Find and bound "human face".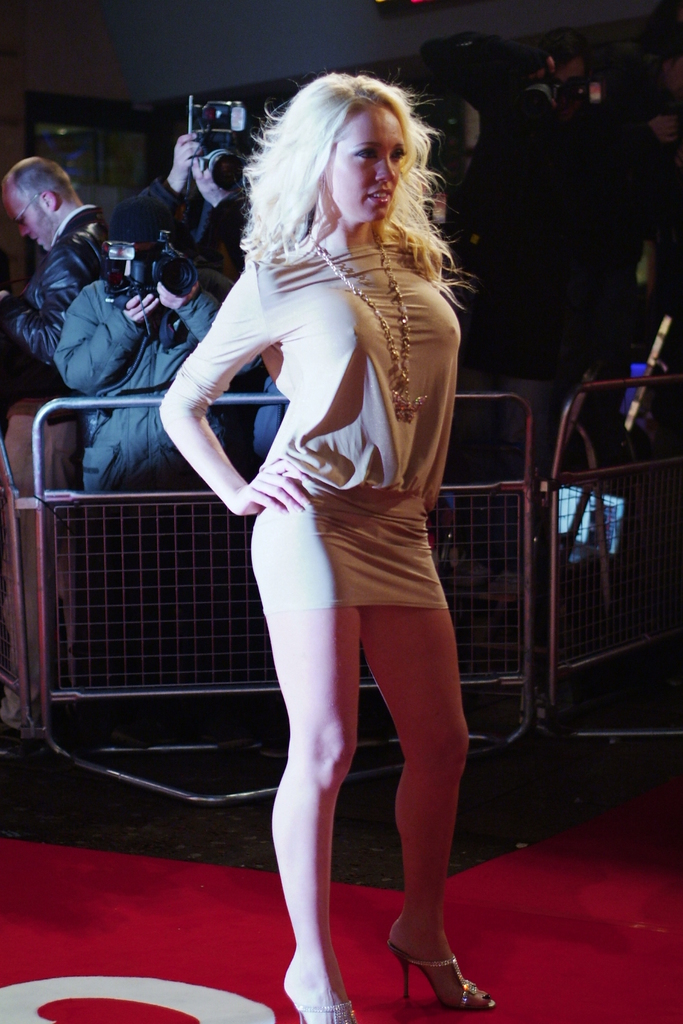
Bound: (x1=317, y1=102, x2=410, y2=223).
